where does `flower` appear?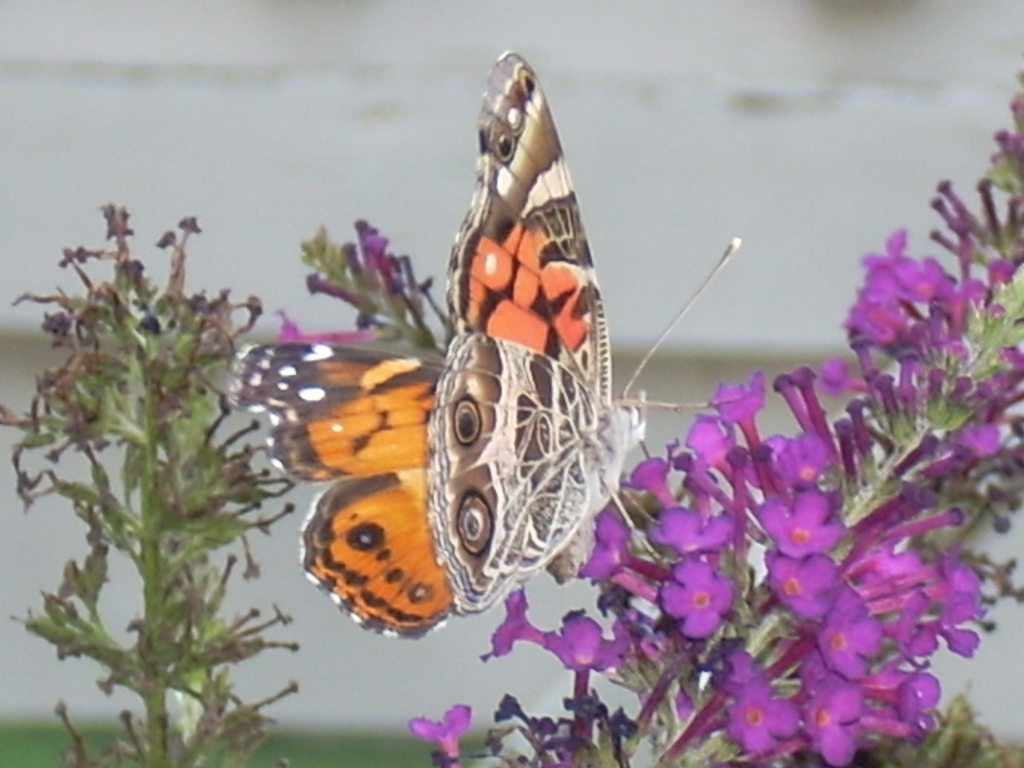
Appears at bbox=(659, 557, 735, 639).
